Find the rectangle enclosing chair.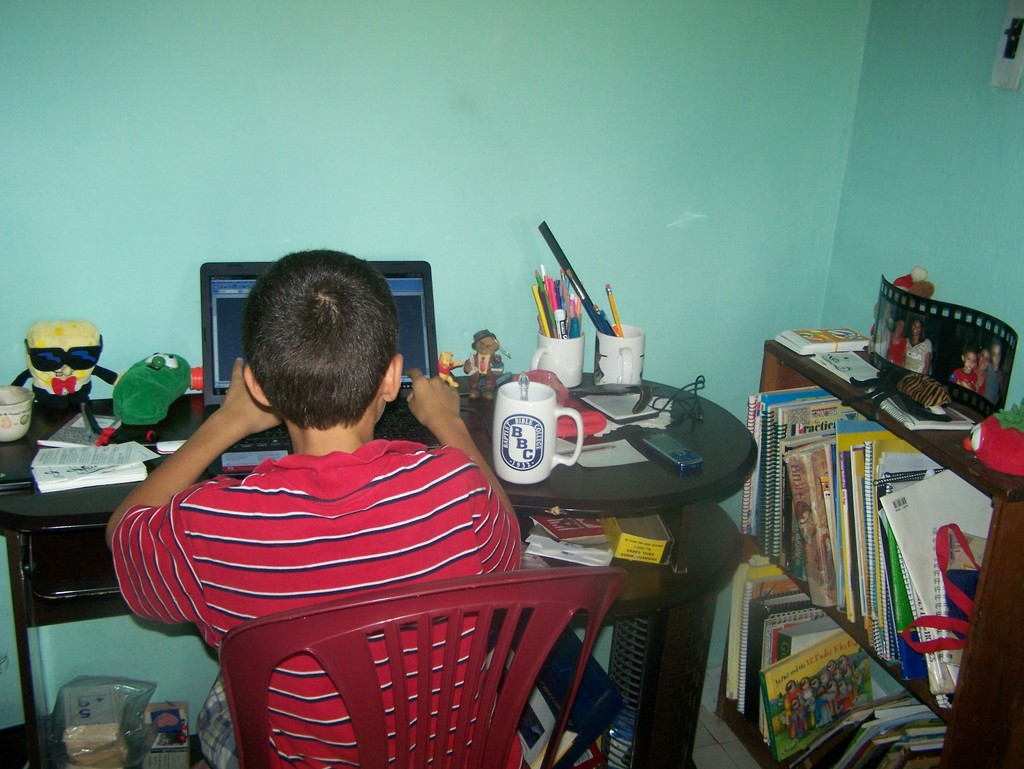
[212,571,625,768].
